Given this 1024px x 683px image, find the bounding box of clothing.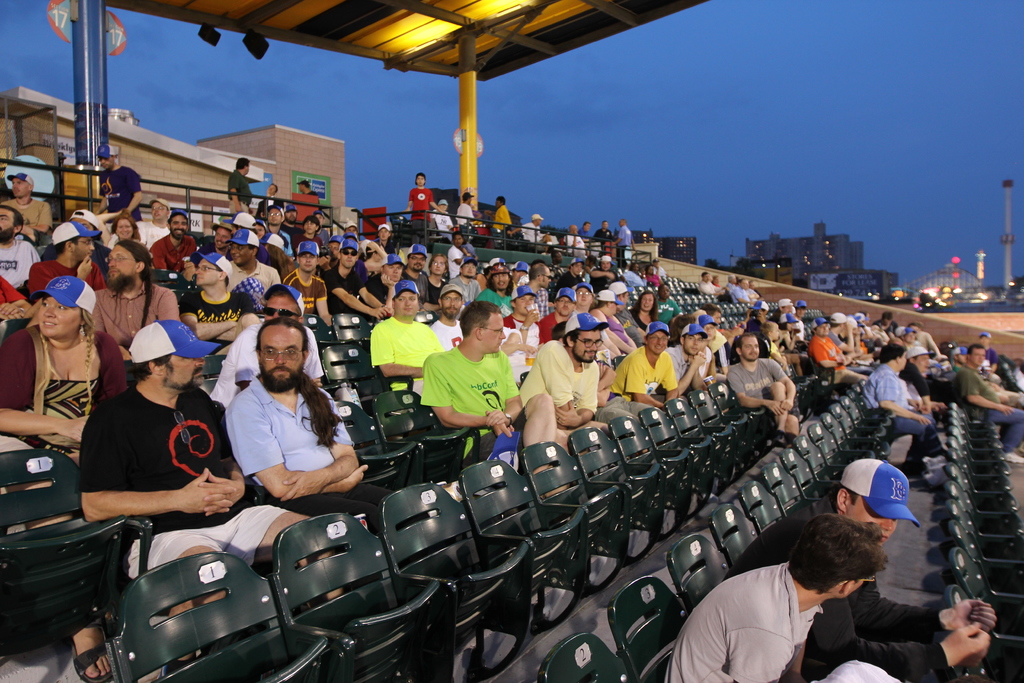
(75,390,276,570).
